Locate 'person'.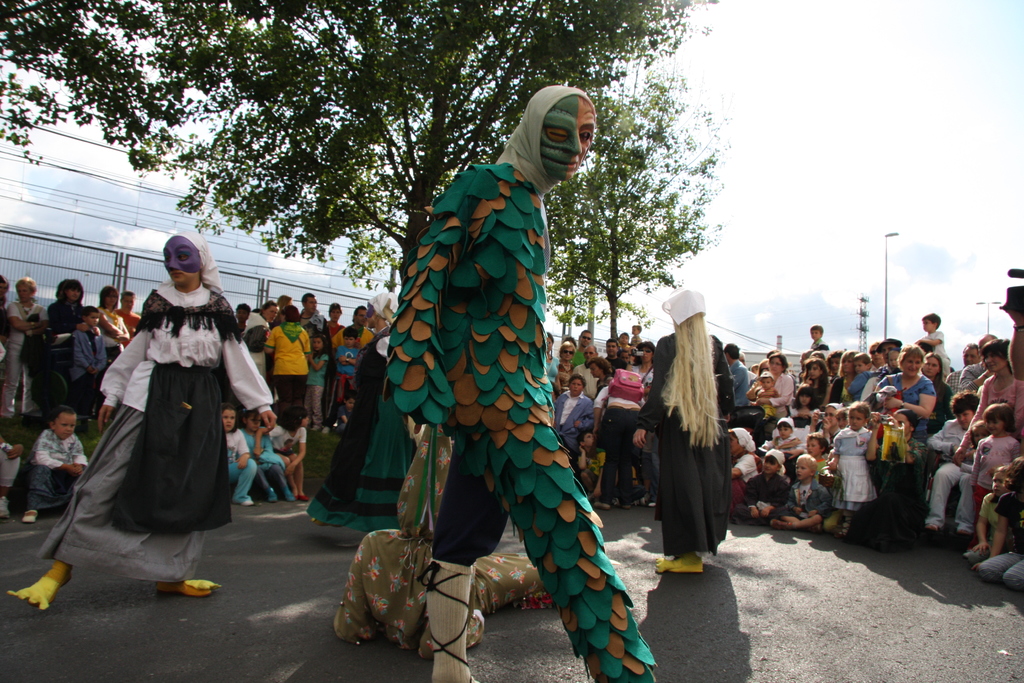
Bounding box: detection(874, 343, 938, 444).
